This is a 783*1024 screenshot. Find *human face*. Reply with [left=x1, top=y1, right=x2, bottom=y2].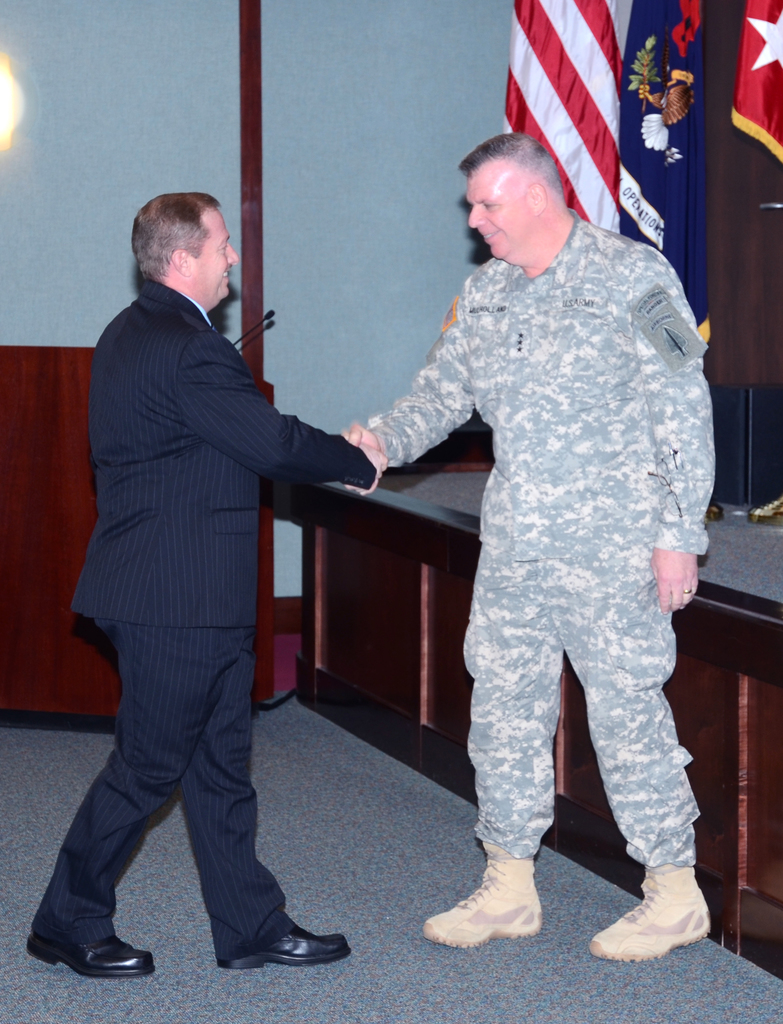
[left=198, top=206, right=238, bottom=302].
